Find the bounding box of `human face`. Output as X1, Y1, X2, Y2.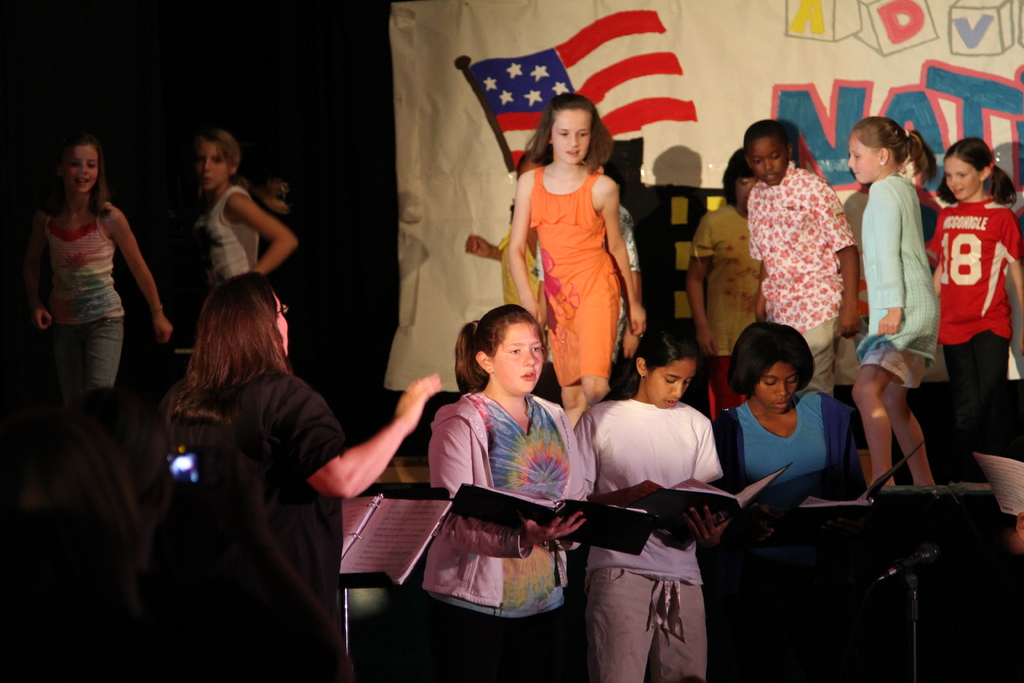
646, 356, 696, 409.
